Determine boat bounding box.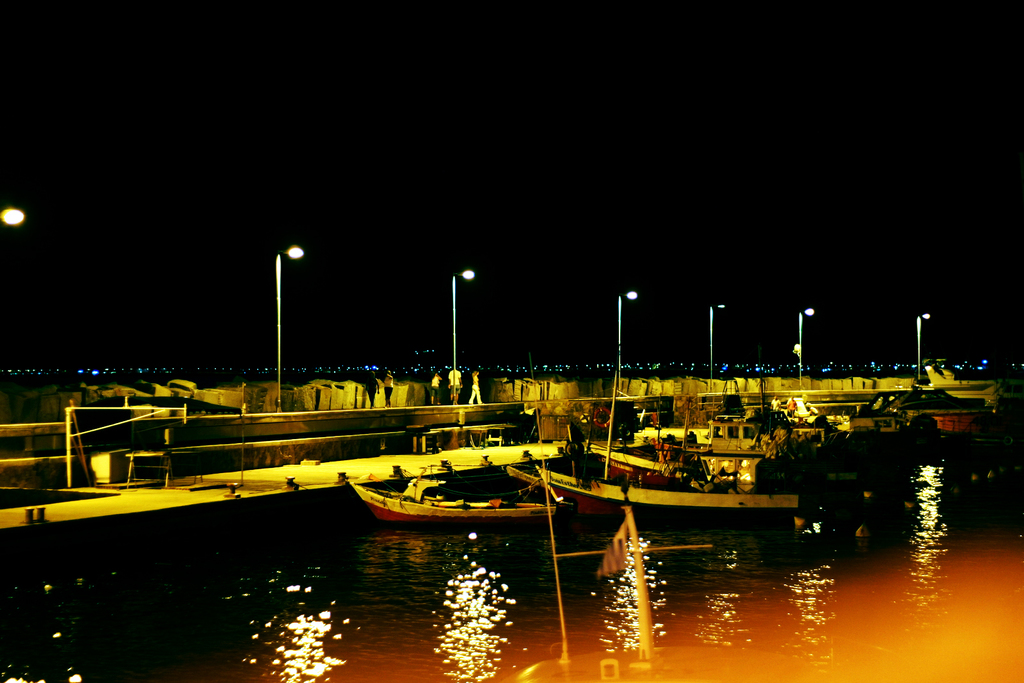
Determined: (344, 462, 550, 527).
